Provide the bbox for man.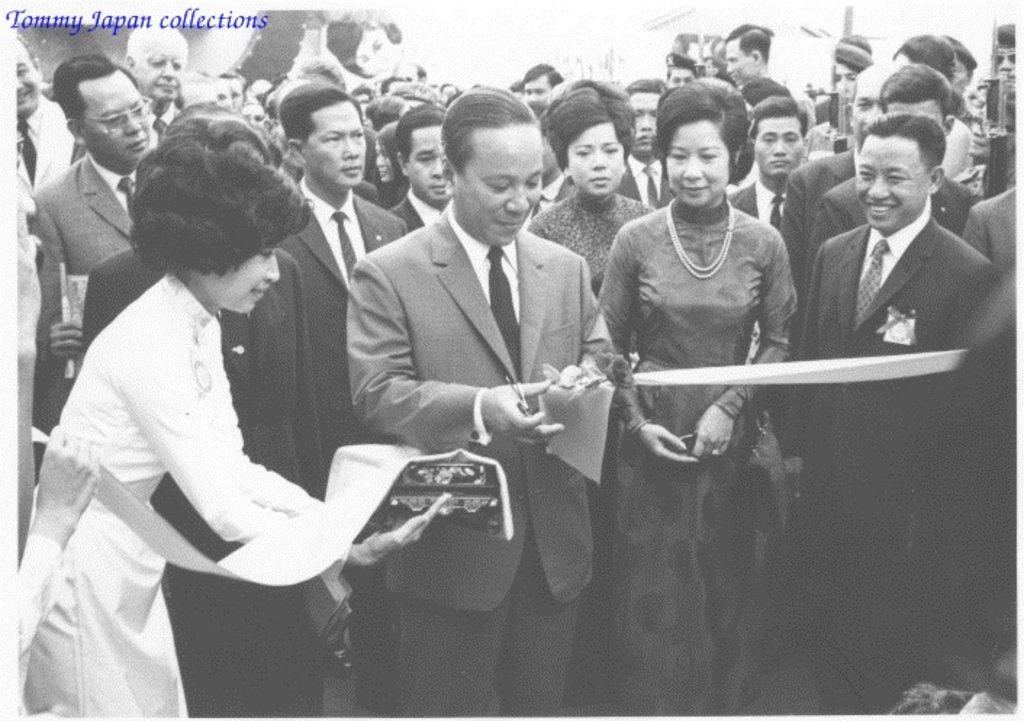
<region>319, 94, 624, 643</region>.
